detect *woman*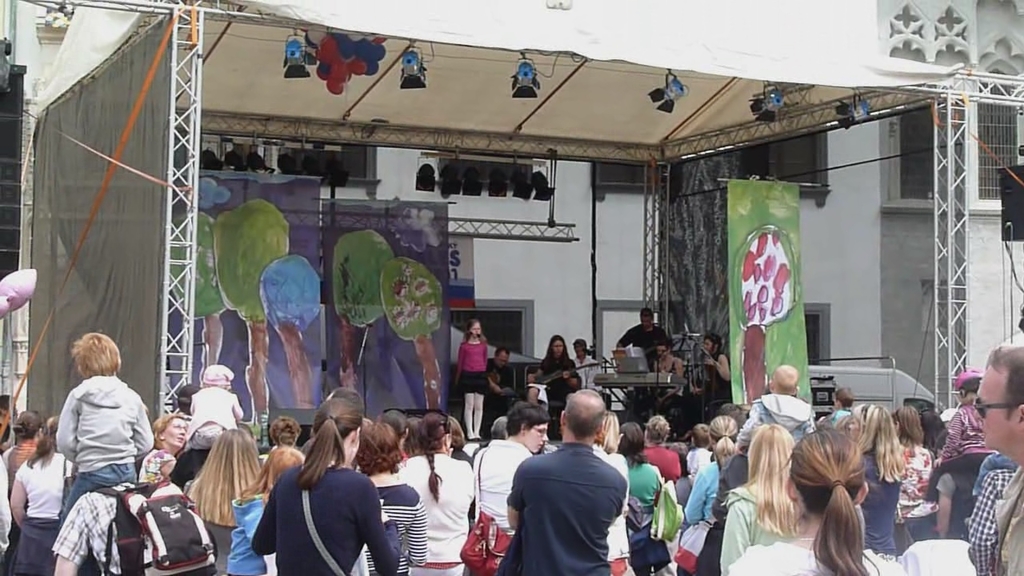
[902,400,951,454]
